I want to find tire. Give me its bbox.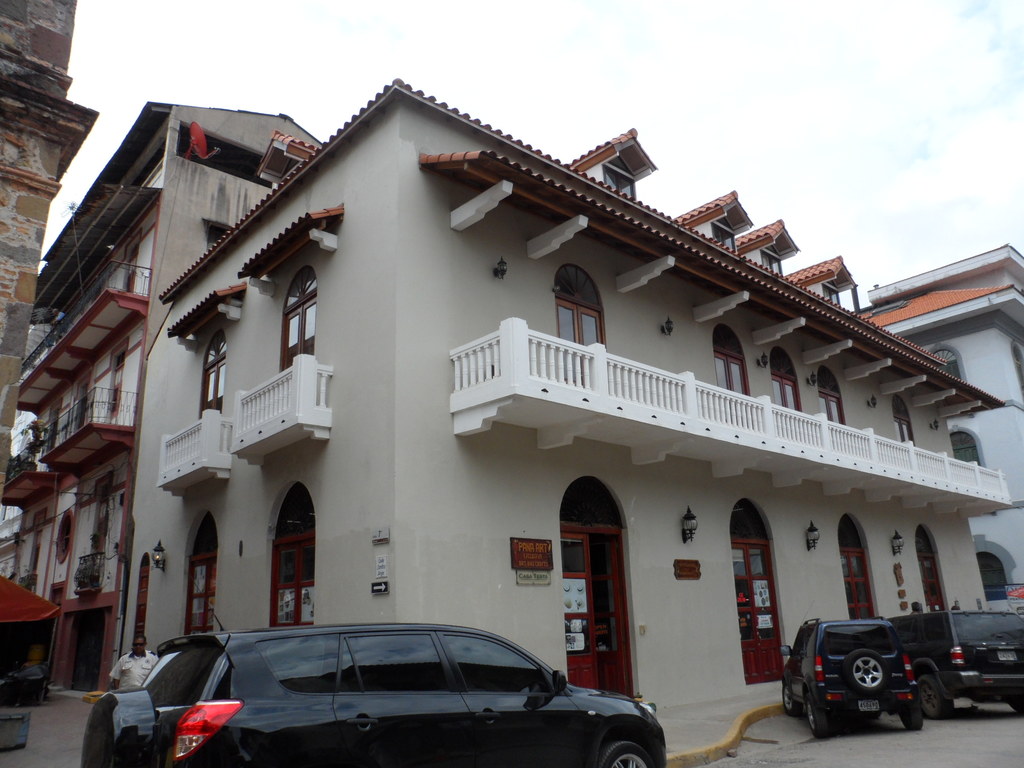
[1012,703,1023,715].
